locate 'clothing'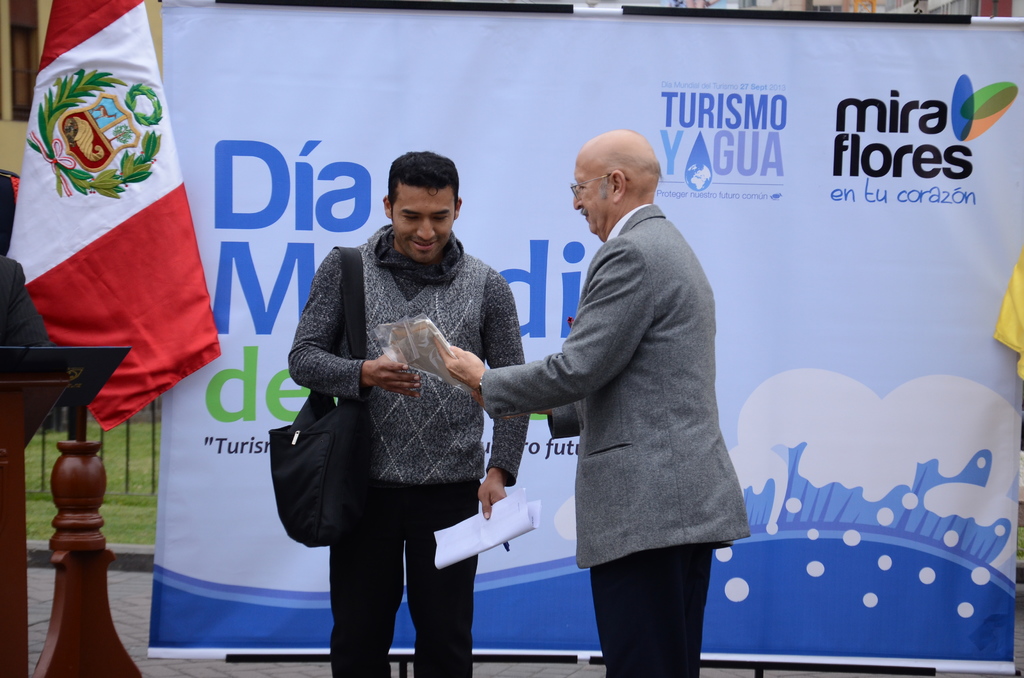
<region>291, 218, 535, 676</region>
